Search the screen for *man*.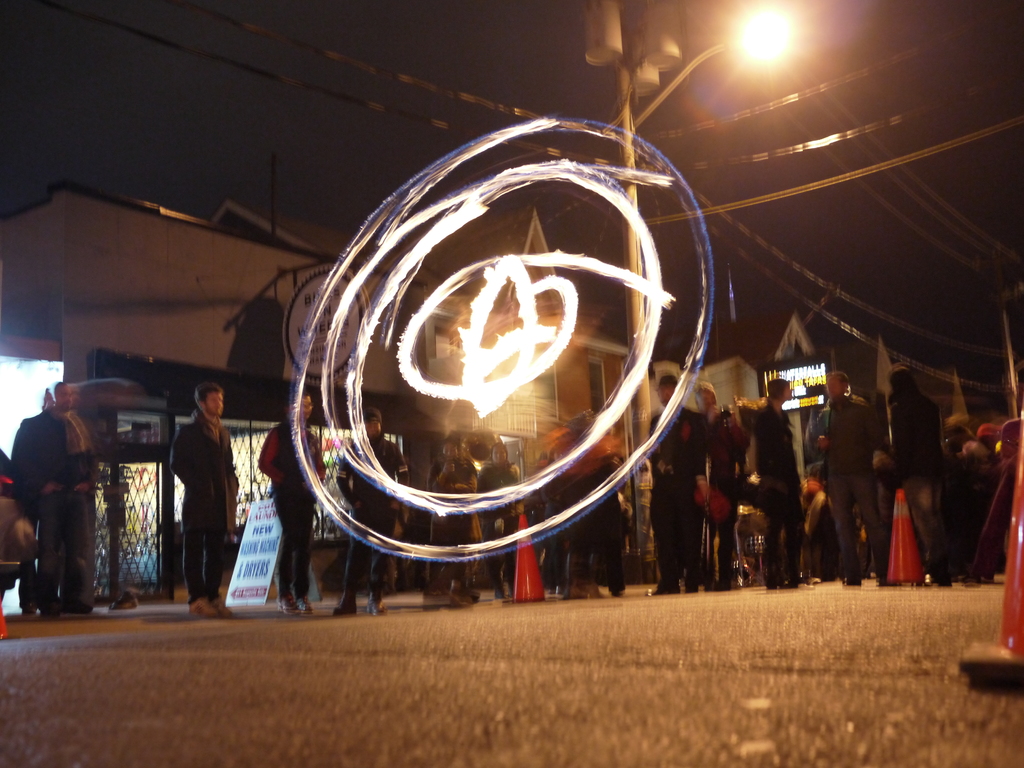
Found at crop(10, 394, 90, 611).
